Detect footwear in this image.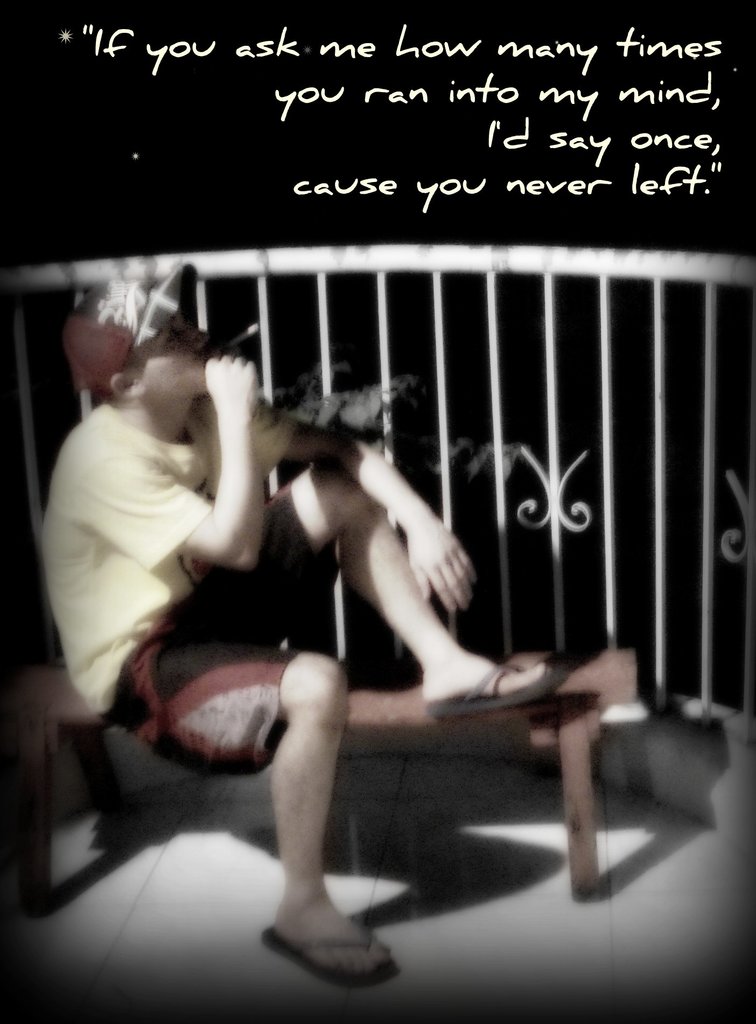
Detection: x1=255 y1=922 x2=403 y2=984.
